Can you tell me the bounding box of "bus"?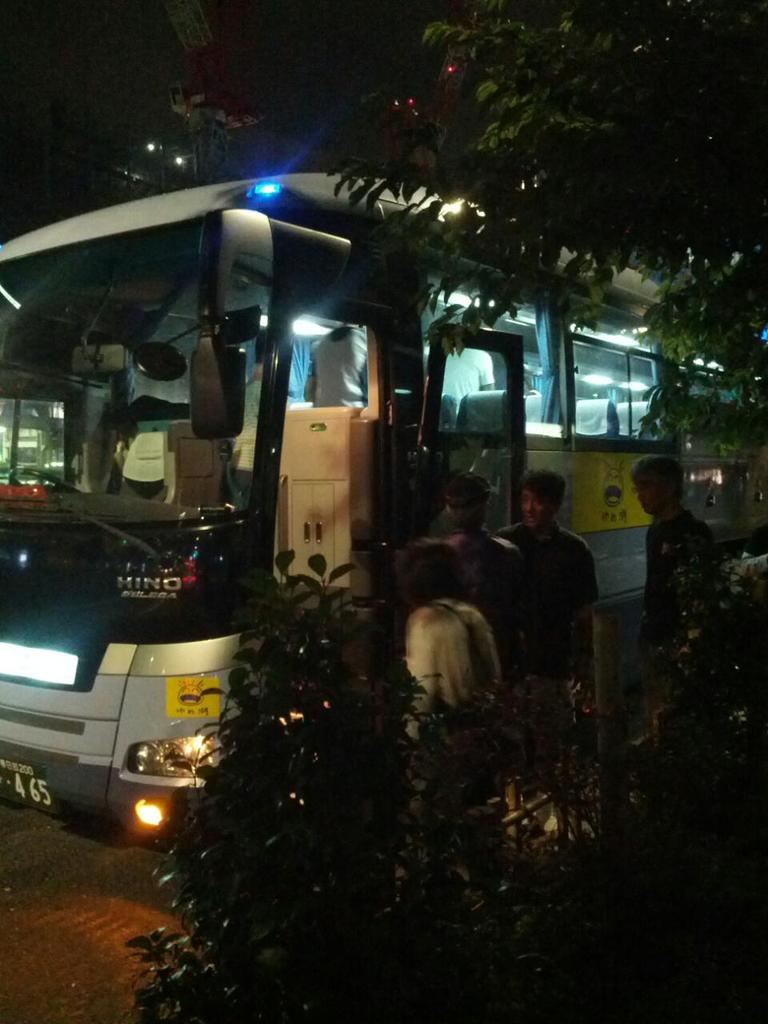
0 175 767 841.
